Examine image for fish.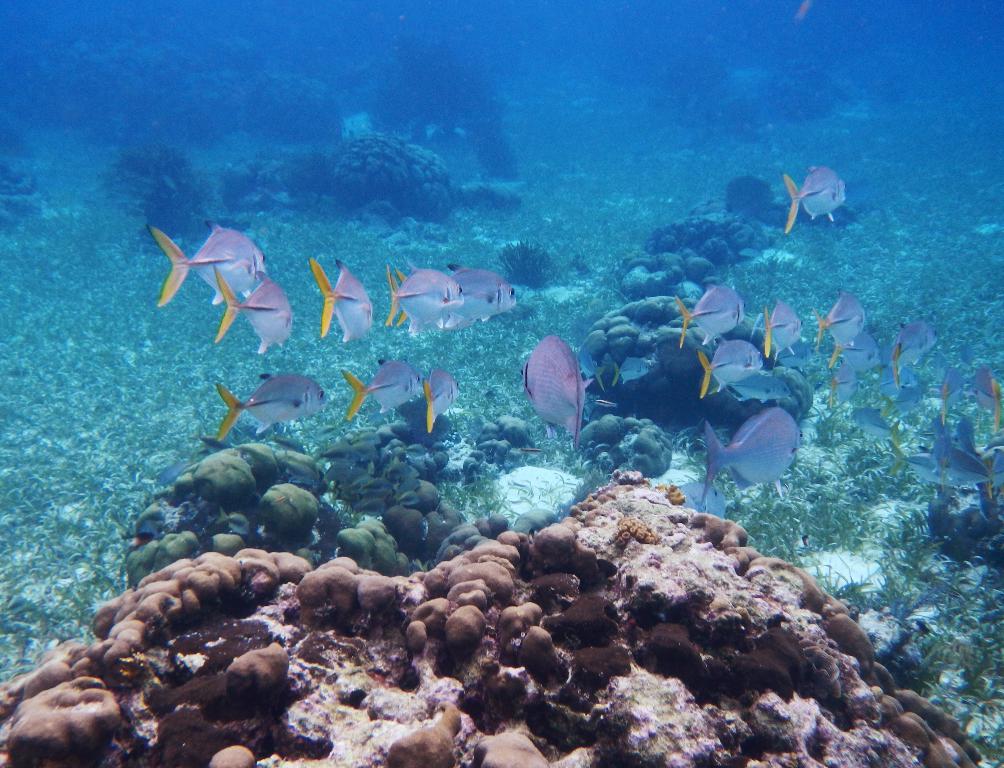
Examination result: box(399, 267, 454, 328).
